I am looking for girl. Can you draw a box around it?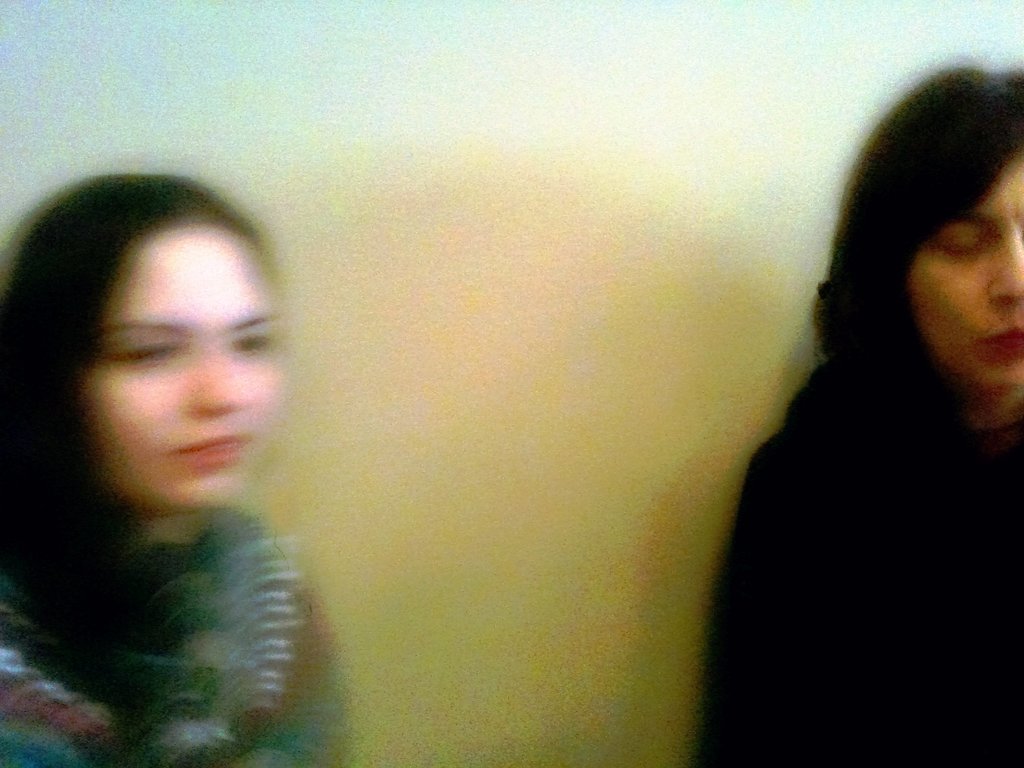
Sure, the bounding box is <box>0,170,360,767</box>.
